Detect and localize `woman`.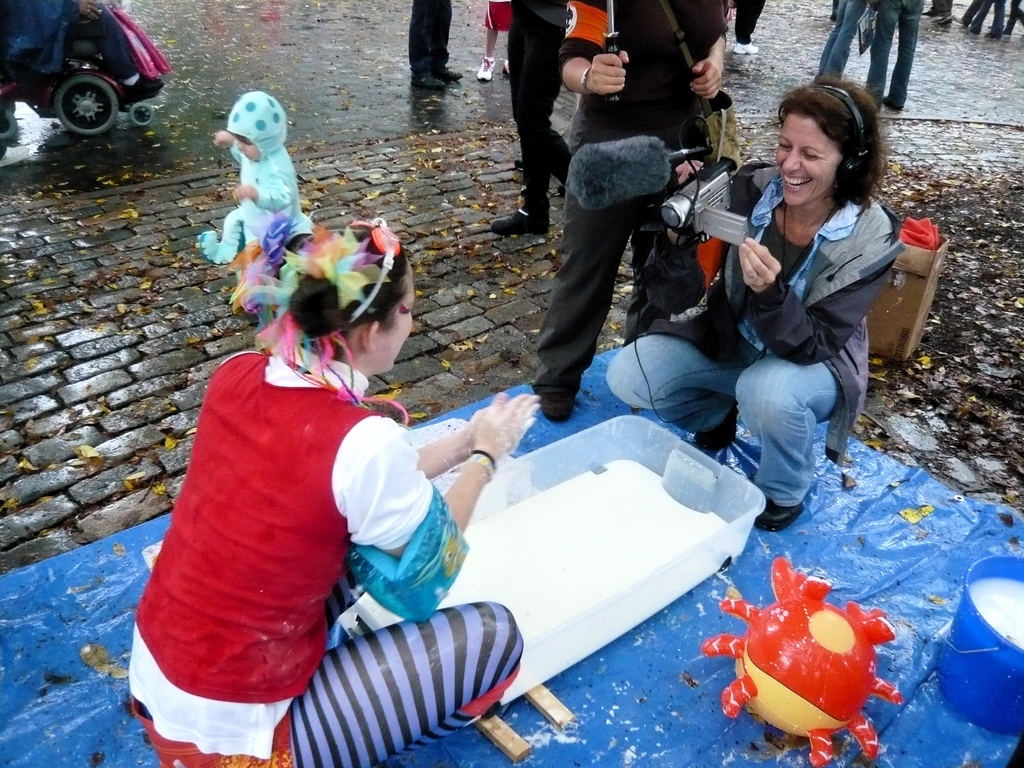
Localized at (175,192,598,764).
